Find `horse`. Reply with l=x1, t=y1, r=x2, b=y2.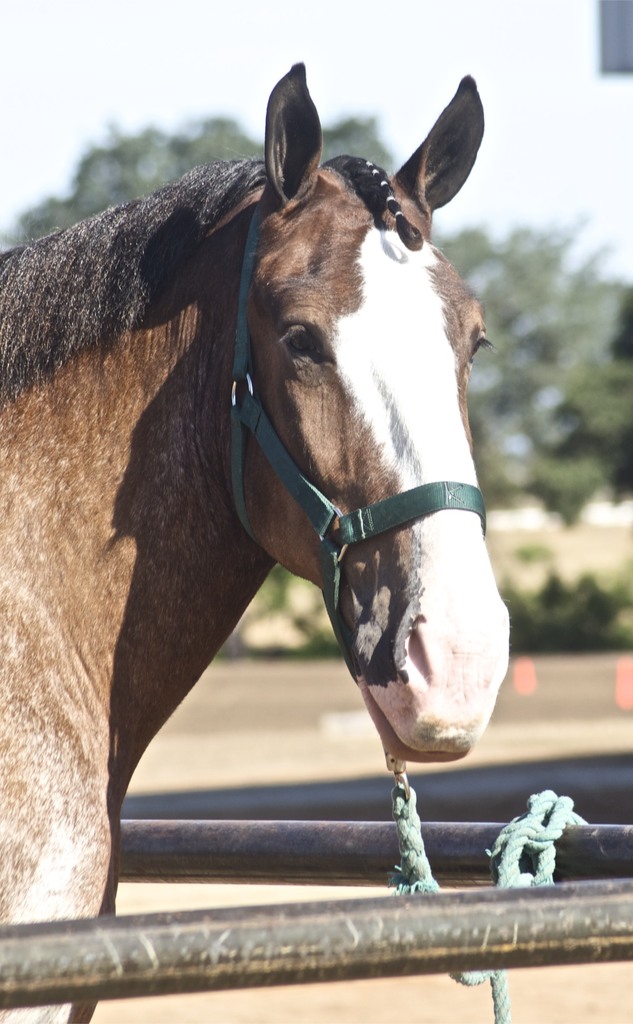
l=0, t=55, r=509, b=1023.
